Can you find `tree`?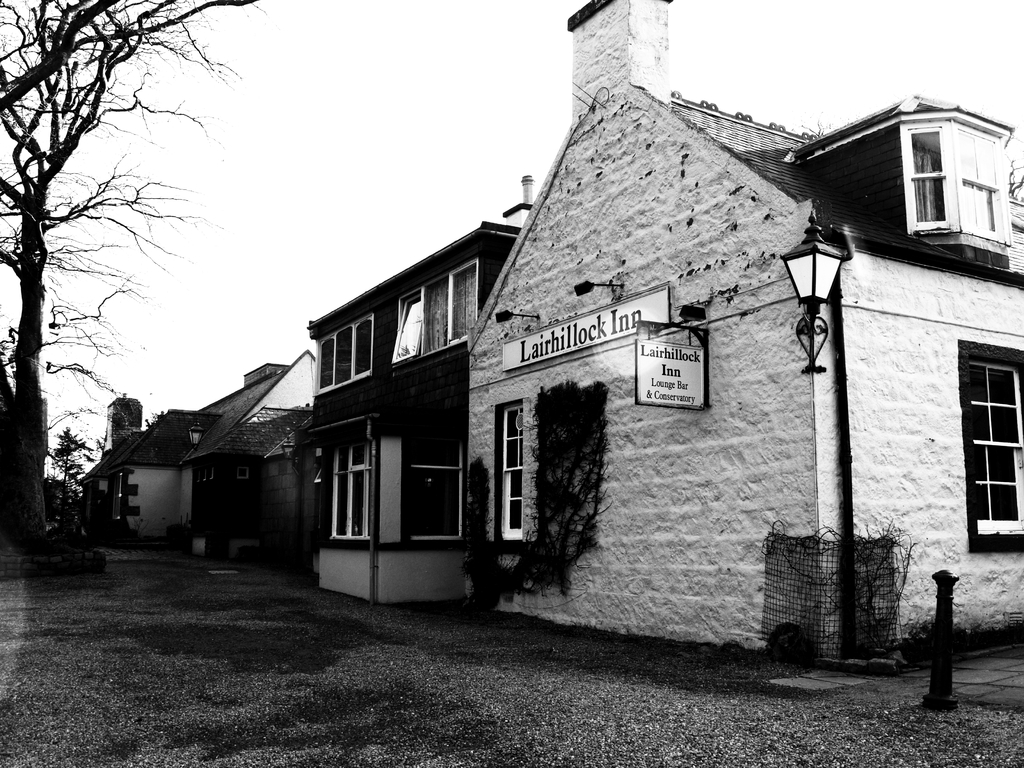
Yes, bounding box: 44/424/92/538.
